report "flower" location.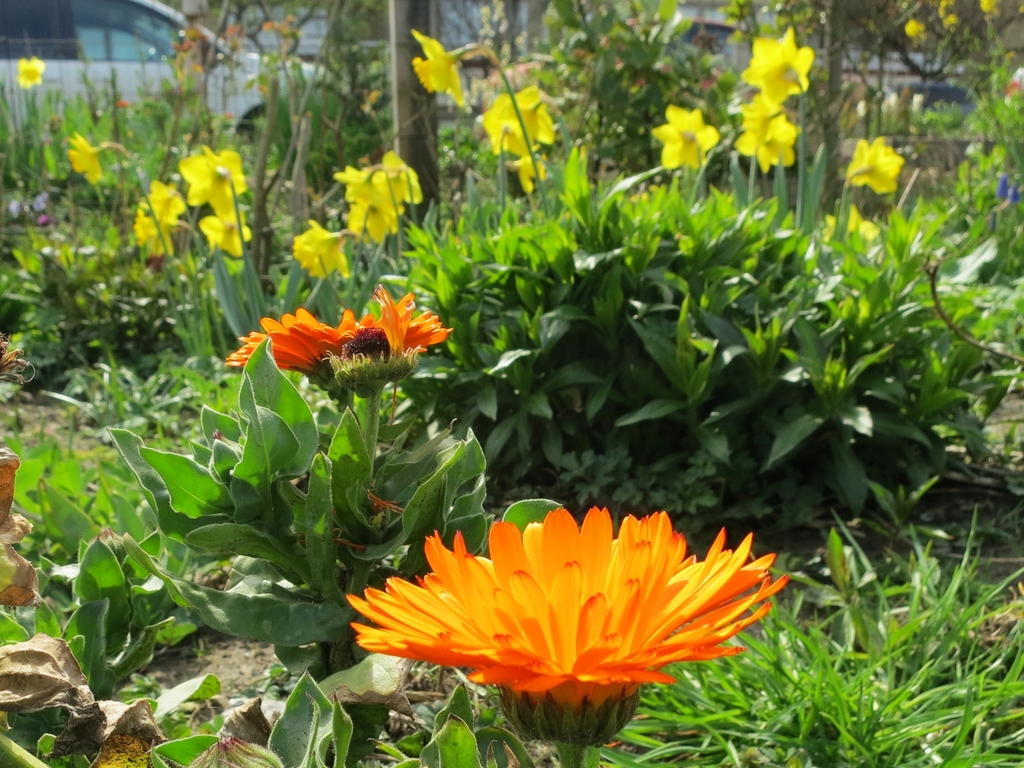
Report: locate(341, 193, 403, 242).
